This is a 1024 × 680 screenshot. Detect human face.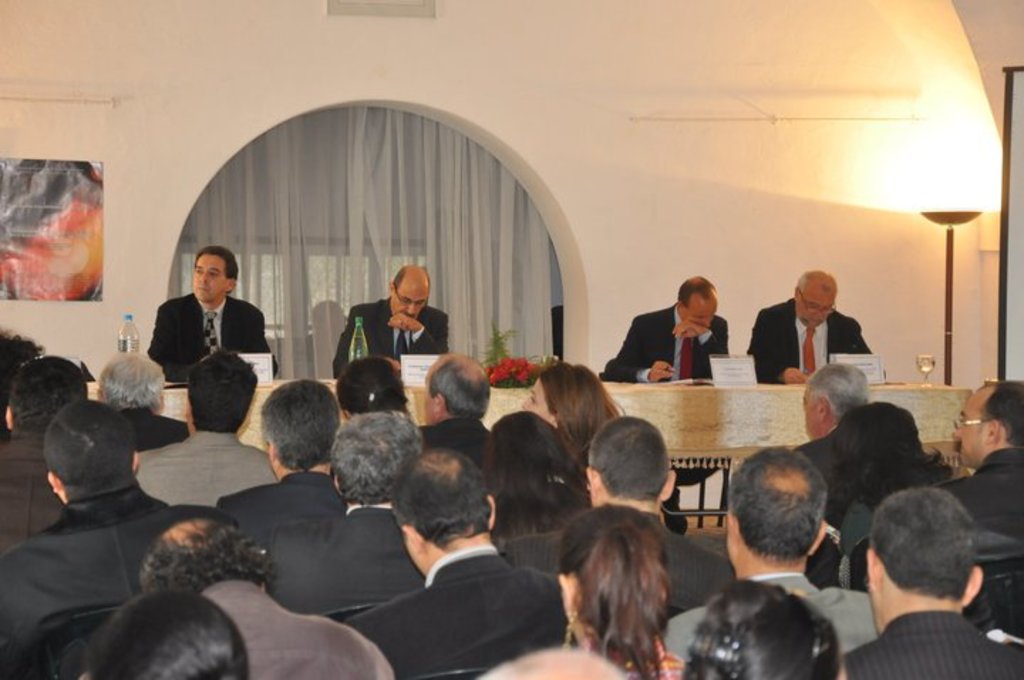
select_region(798, 299, 843, 326).
